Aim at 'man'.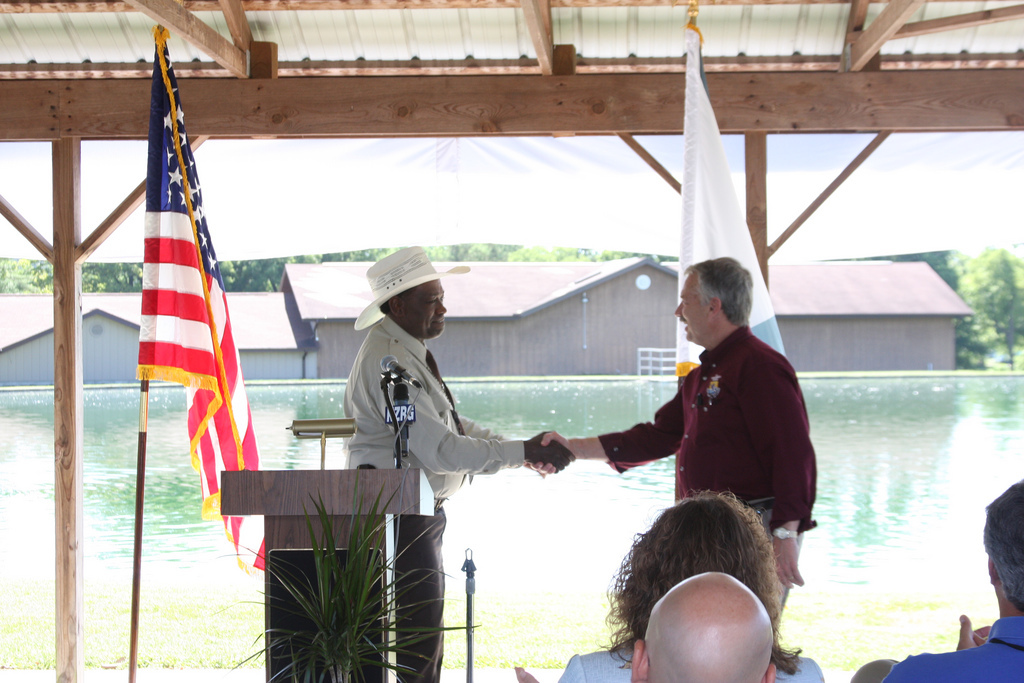
Aimed at x1=879 y1=478 x2=1023 y2=682.
